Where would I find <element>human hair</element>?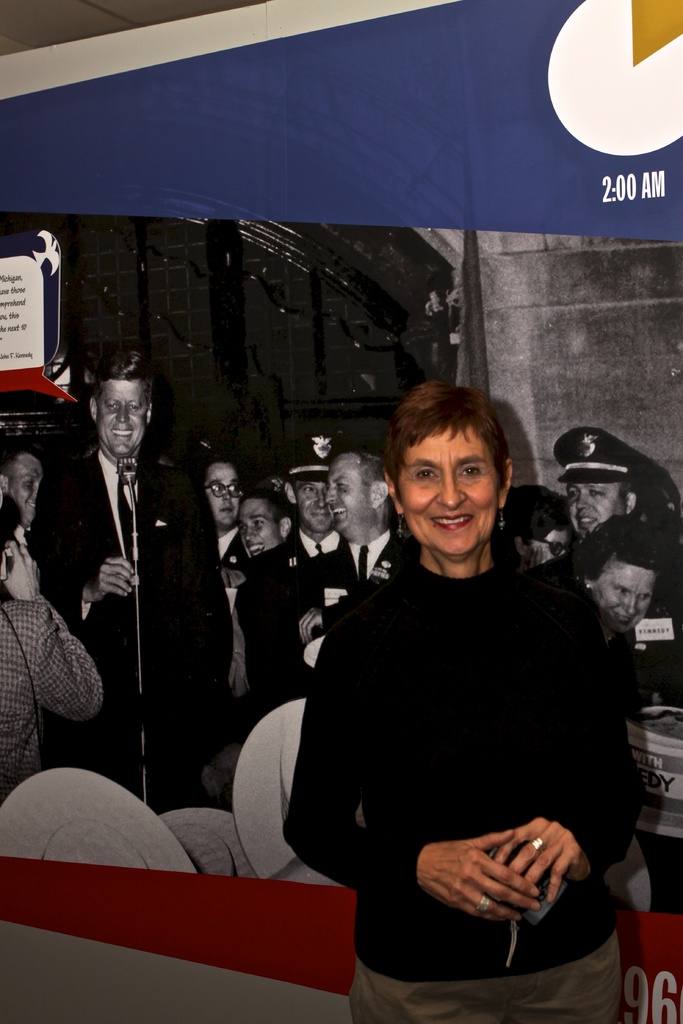
At (x1=0, y1=447, x2=45, y2=483).
